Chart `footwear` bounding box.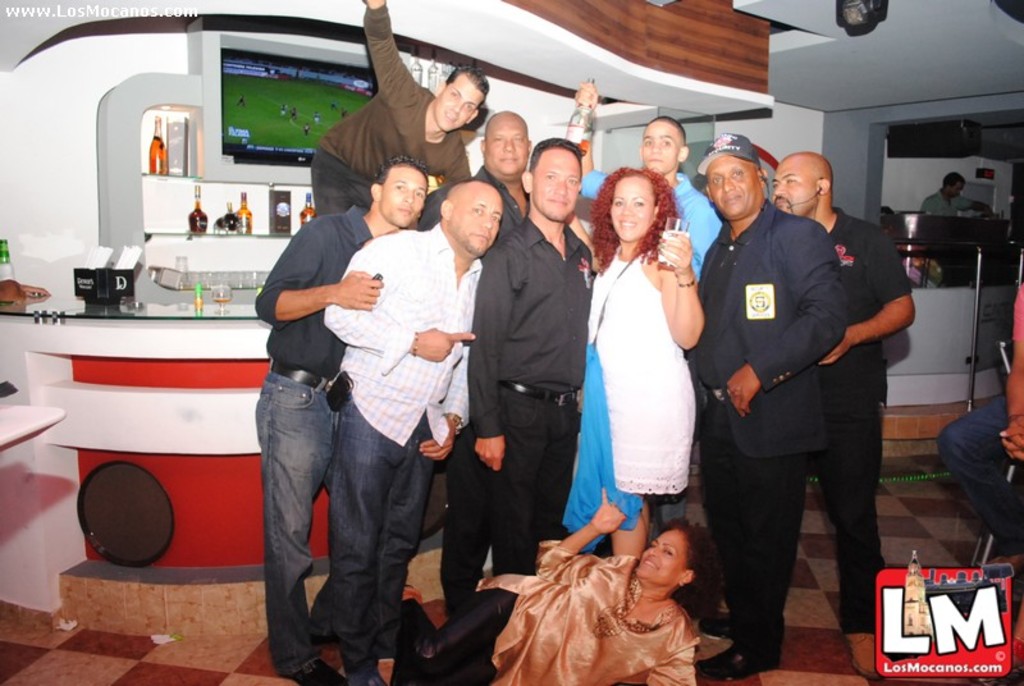
Charted: box(306, 614, 339, 650).
